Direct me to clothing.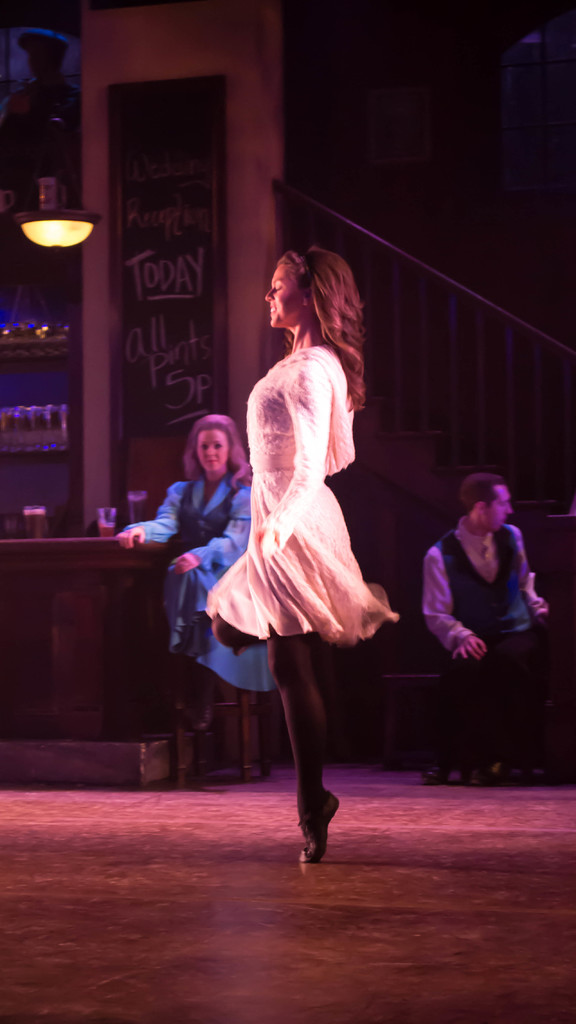
Direction: <region>200, 340, 400, 643</region>.
